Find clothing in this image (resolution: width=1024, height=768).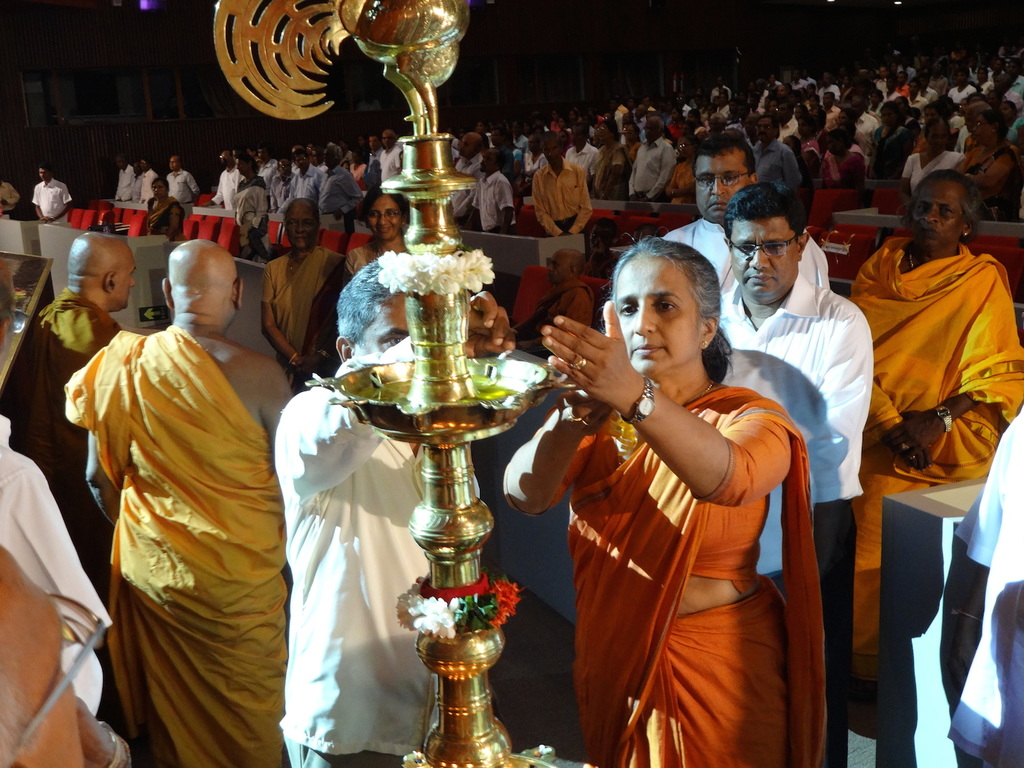
[left=64, top=321, right=295, bottom=767].
